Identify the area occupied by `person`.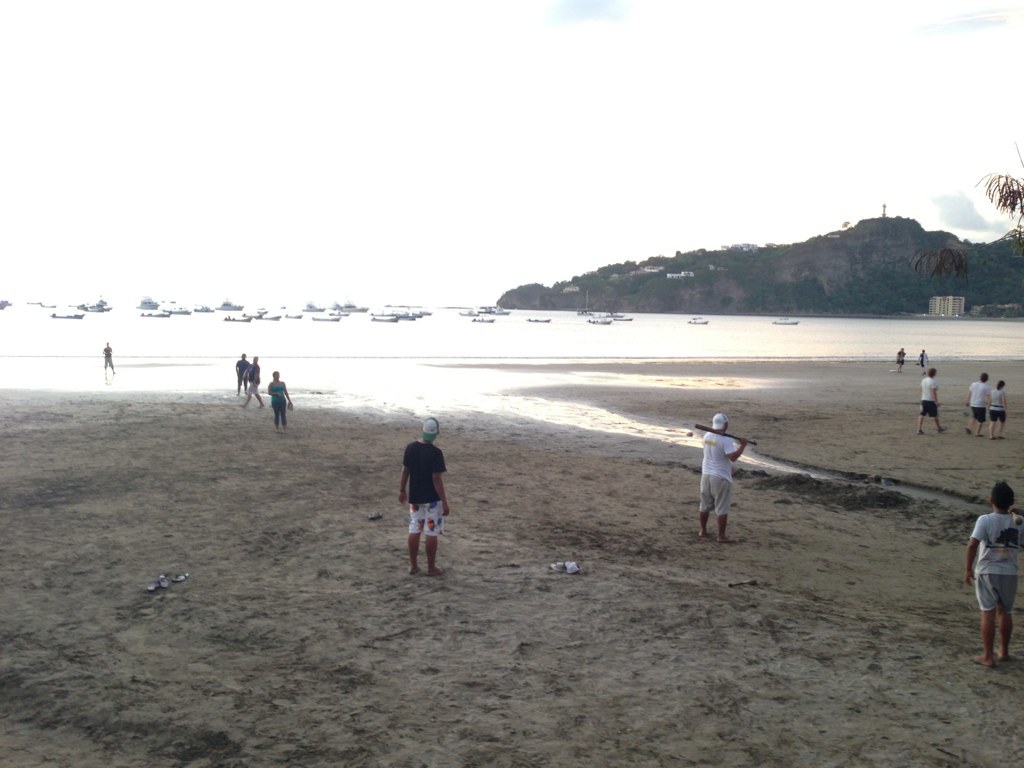
Area: (x1=394, y1=427, x2=453, y2=573).
